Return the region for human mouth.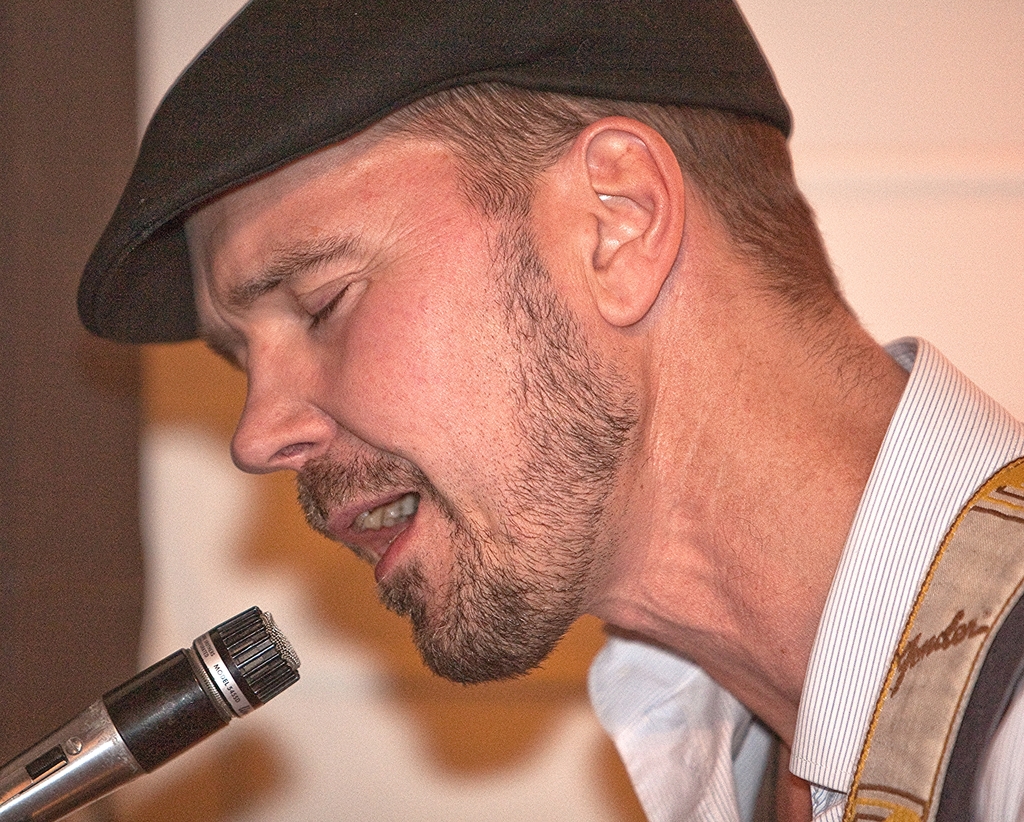
box=[323, 464, 420, 599].
